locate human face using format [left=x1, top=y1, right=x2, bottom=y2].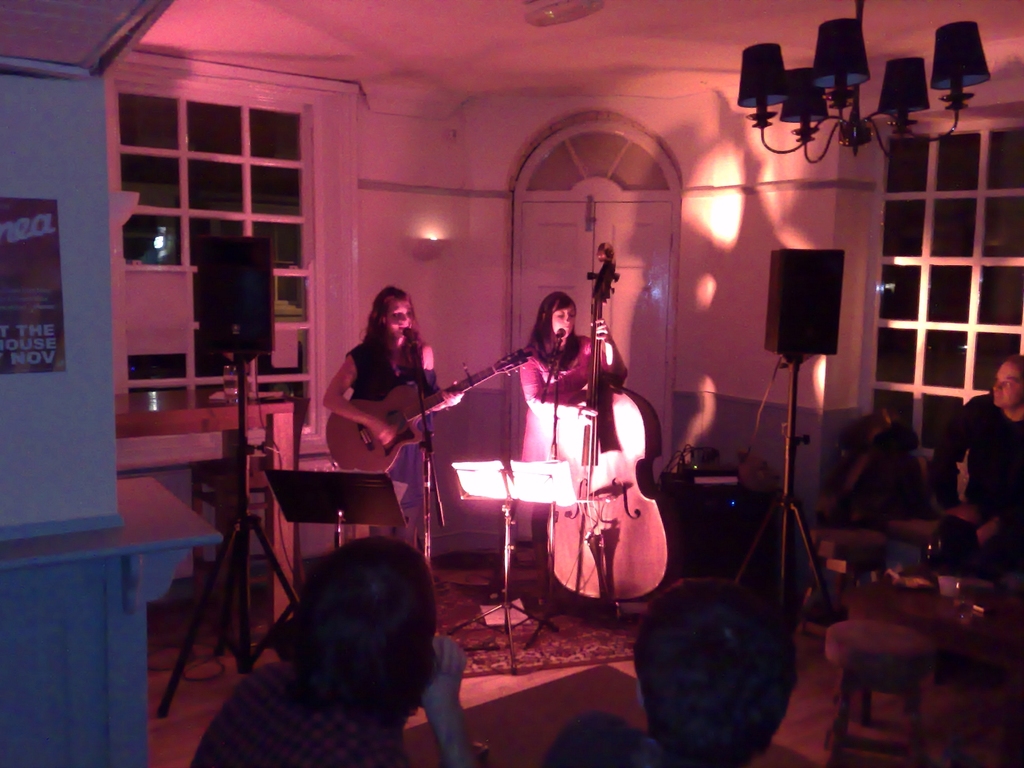
[left=388, top=297, right=414, bottom=338].
